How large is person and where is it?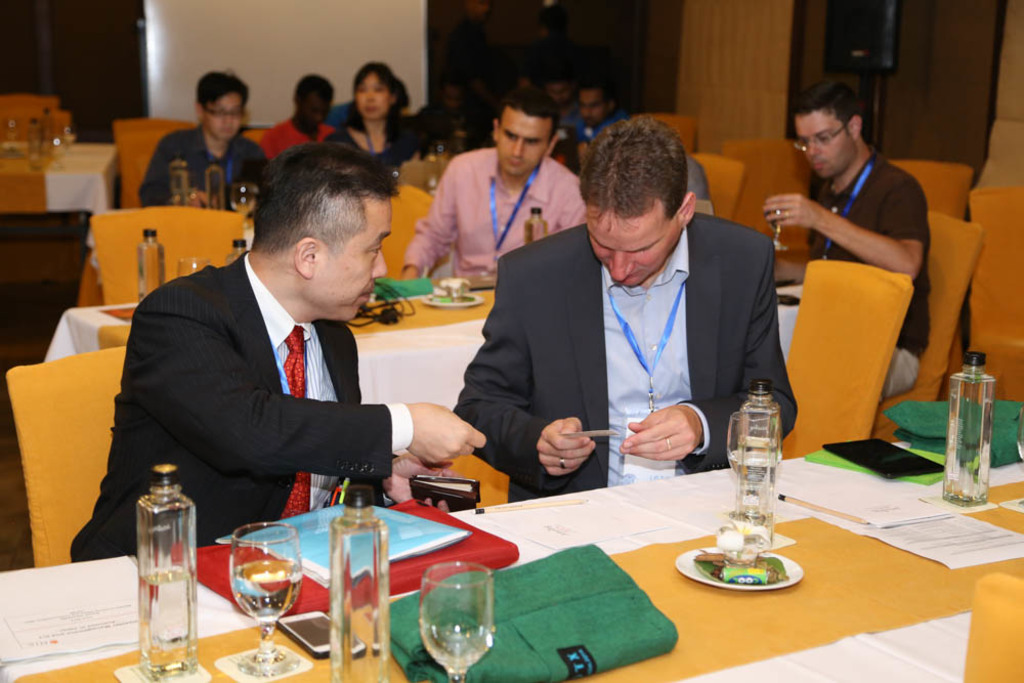
Bounding box: <box>449,110,799,510</box>.
